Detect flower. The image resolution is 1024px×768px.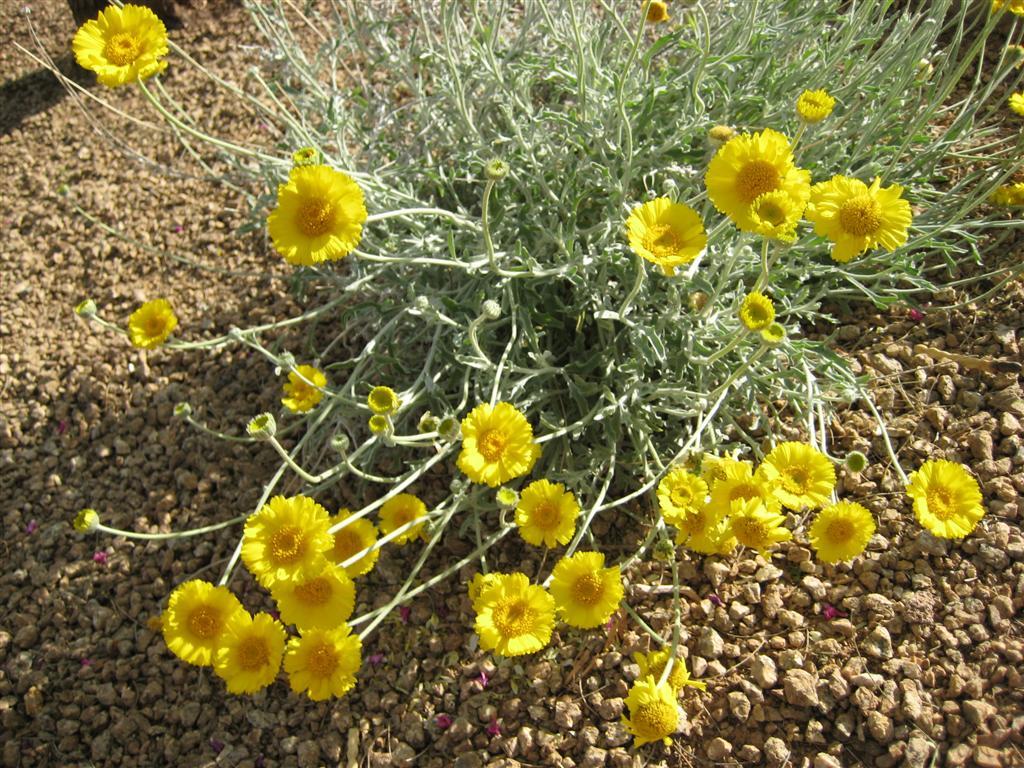
72 2 173 87.
